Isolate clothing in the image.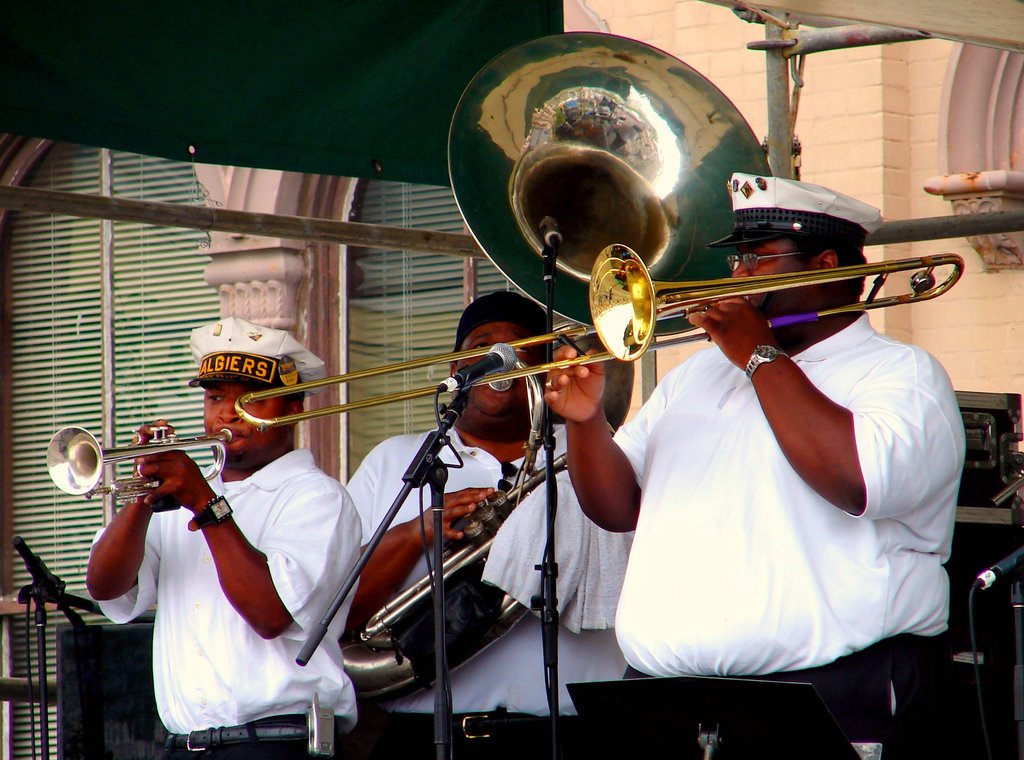
Isolated region: <region>345, 424, 628, 715</region>.
